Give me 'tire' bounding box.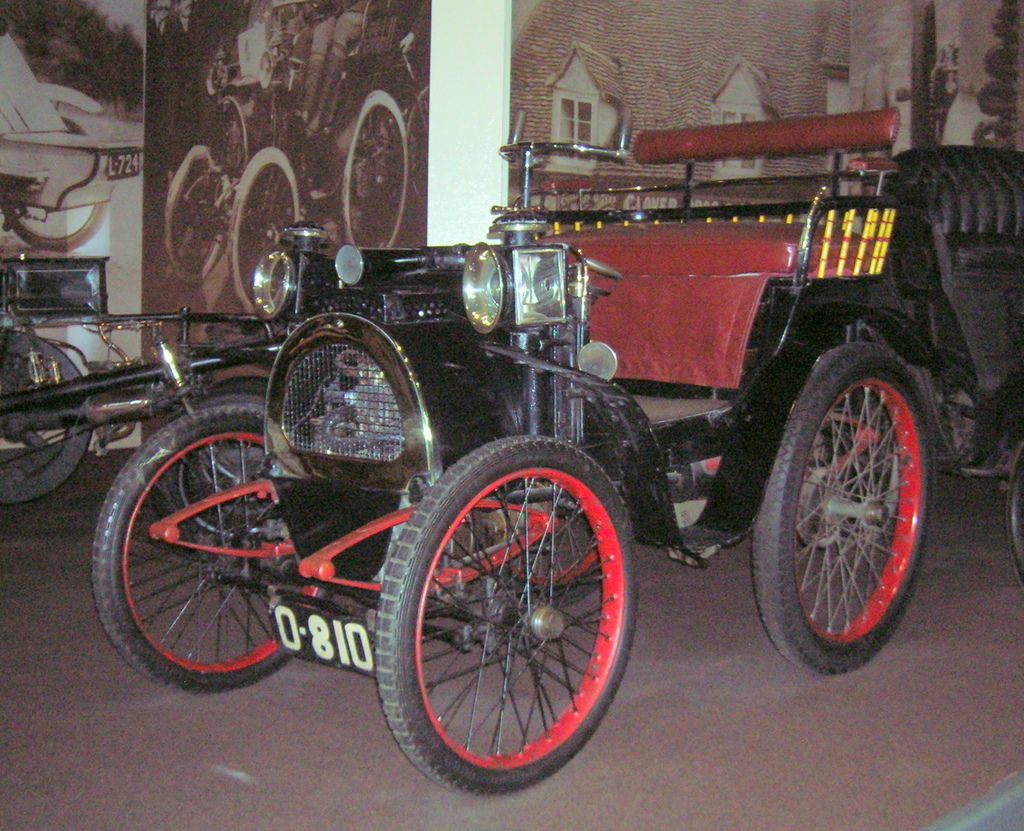
[751, 345, 943, 674].
